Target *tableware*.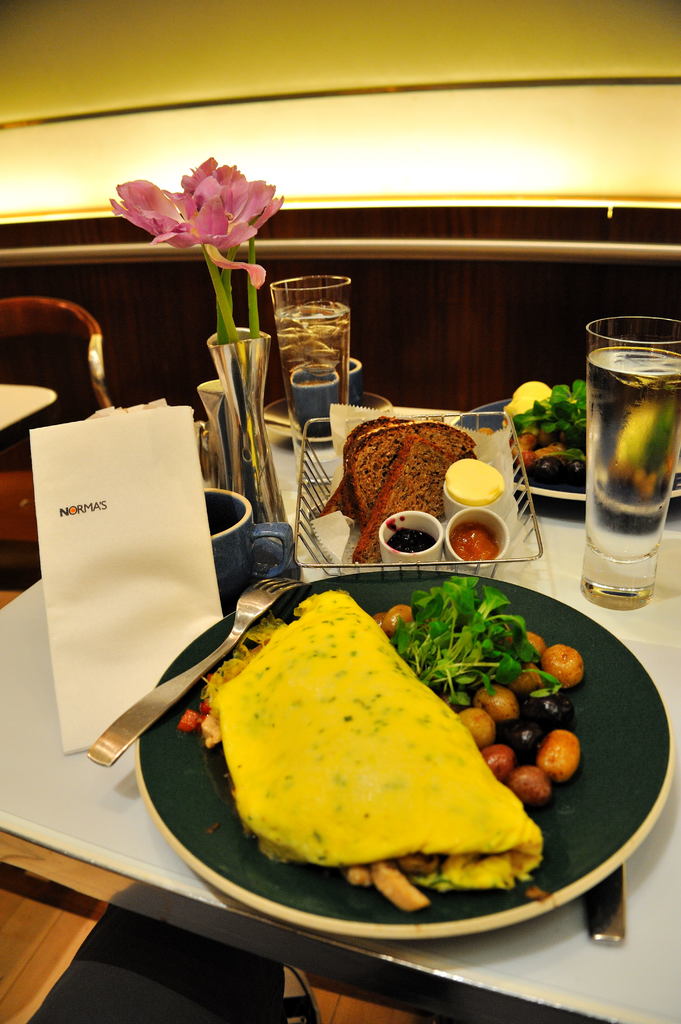
Target region: select_region(441, 507, 511, 577).
